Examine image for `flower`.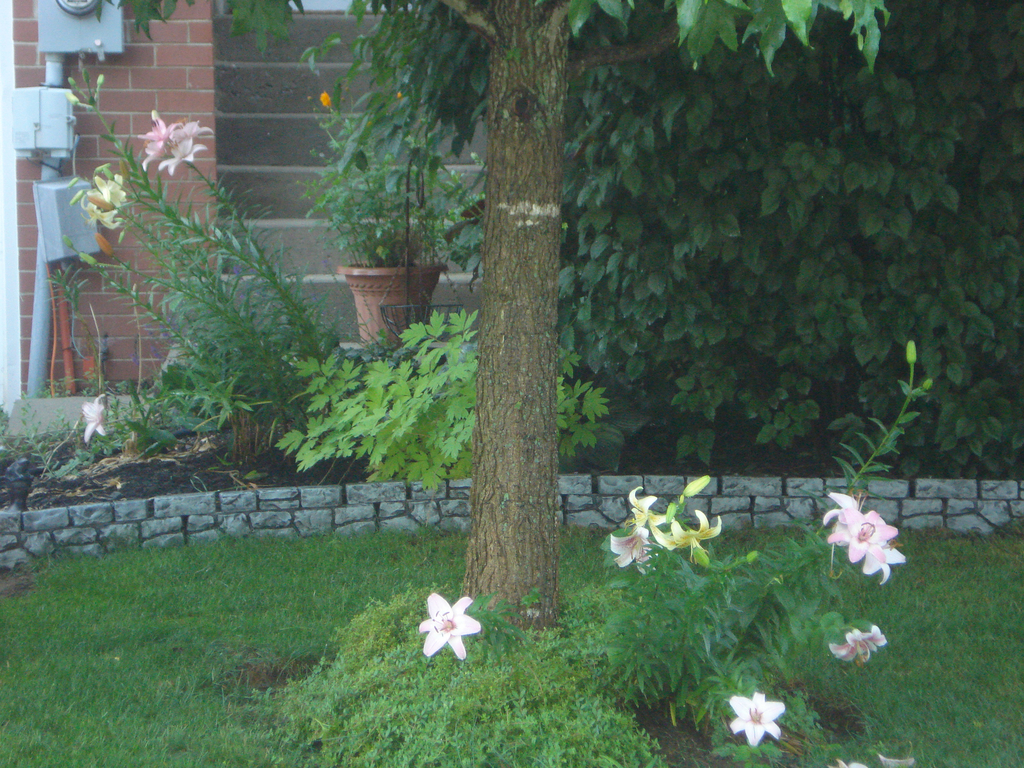
Examination result: [629,490,658,531].
